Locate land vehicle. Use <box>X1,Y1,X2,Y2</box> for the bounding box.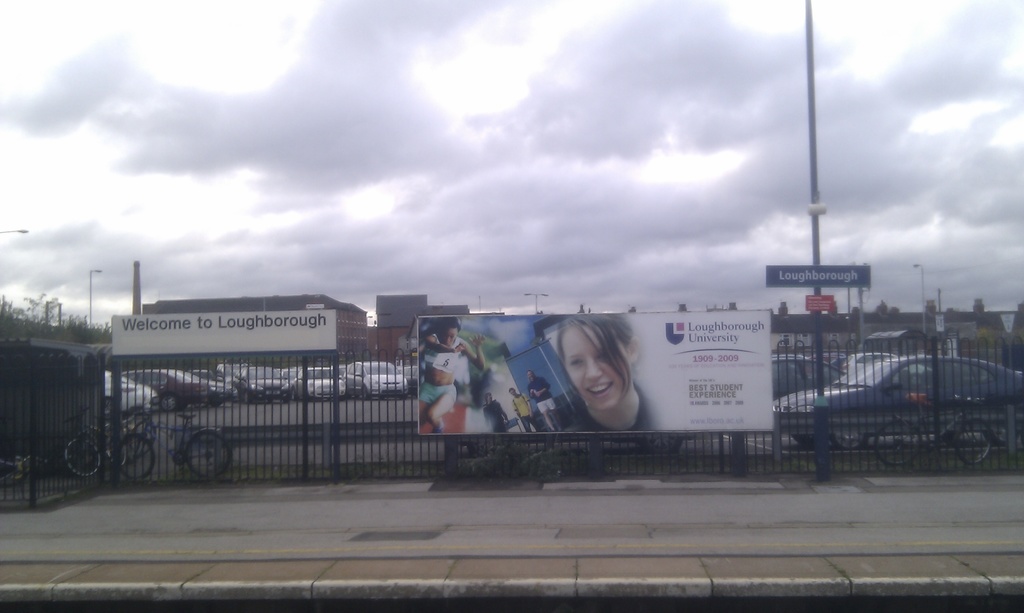
<box>102,370,159,420</box>.
